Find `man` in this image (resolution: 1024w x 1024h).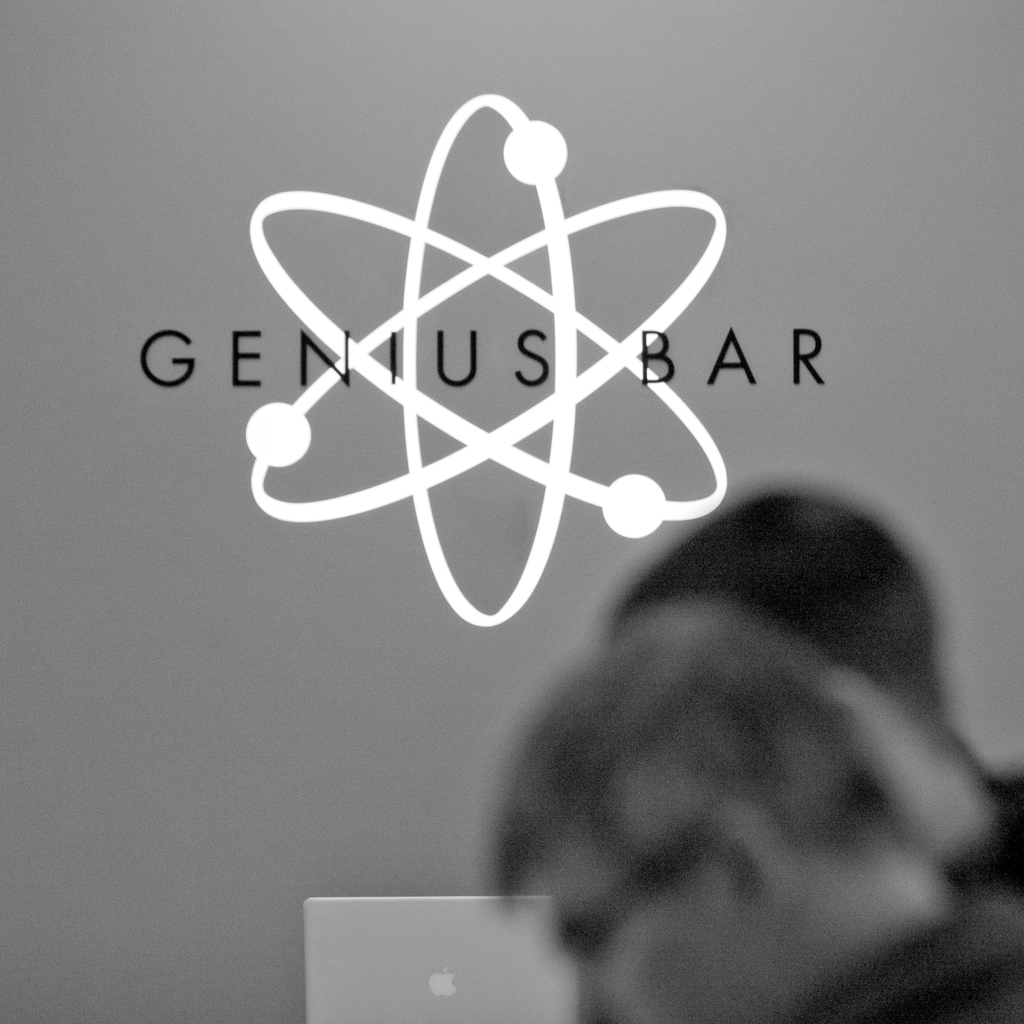
[x1=490, y1=605, x2=1023, y2=1023].
